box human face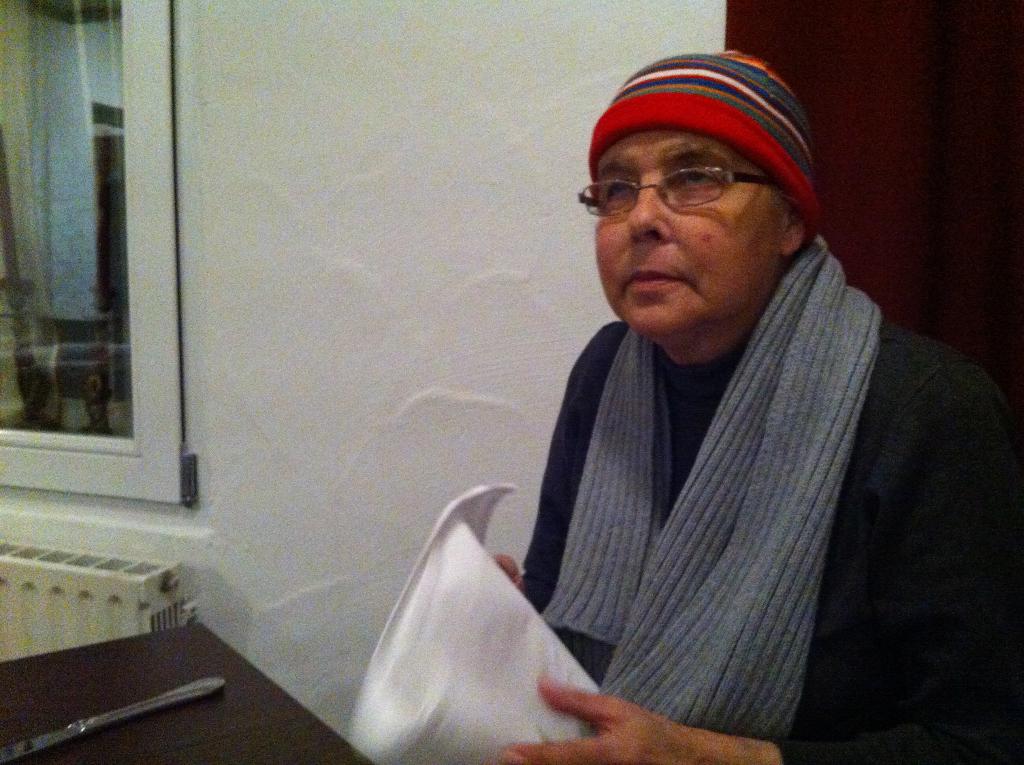
rect(593, 123, 785, 334)
